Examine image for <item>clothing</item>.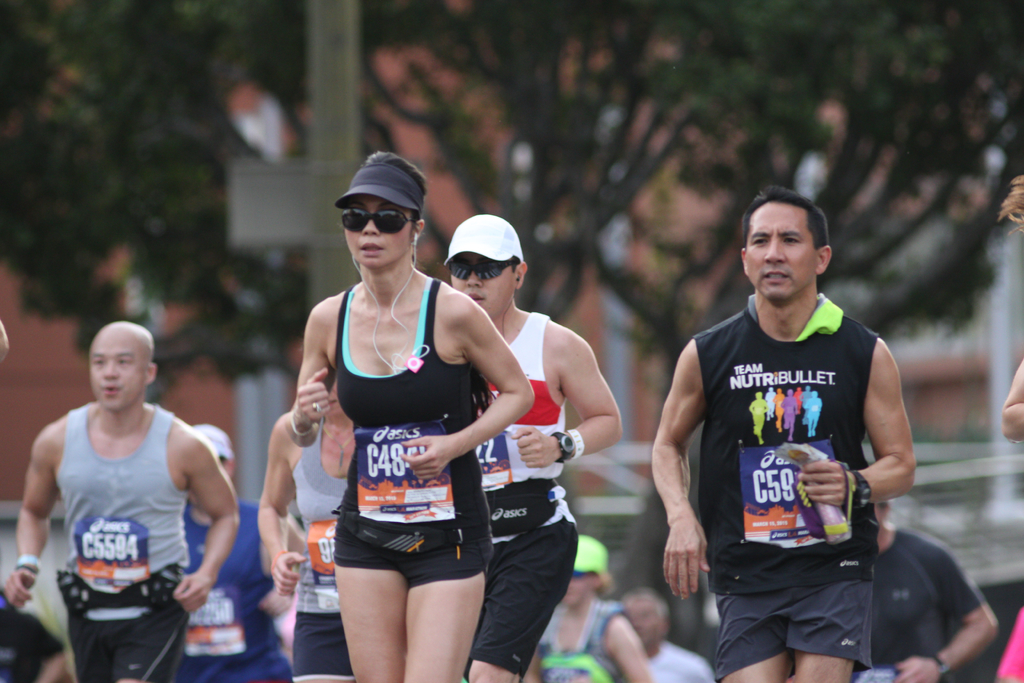
Examination result: bbox(475, 311, 581, 682).
